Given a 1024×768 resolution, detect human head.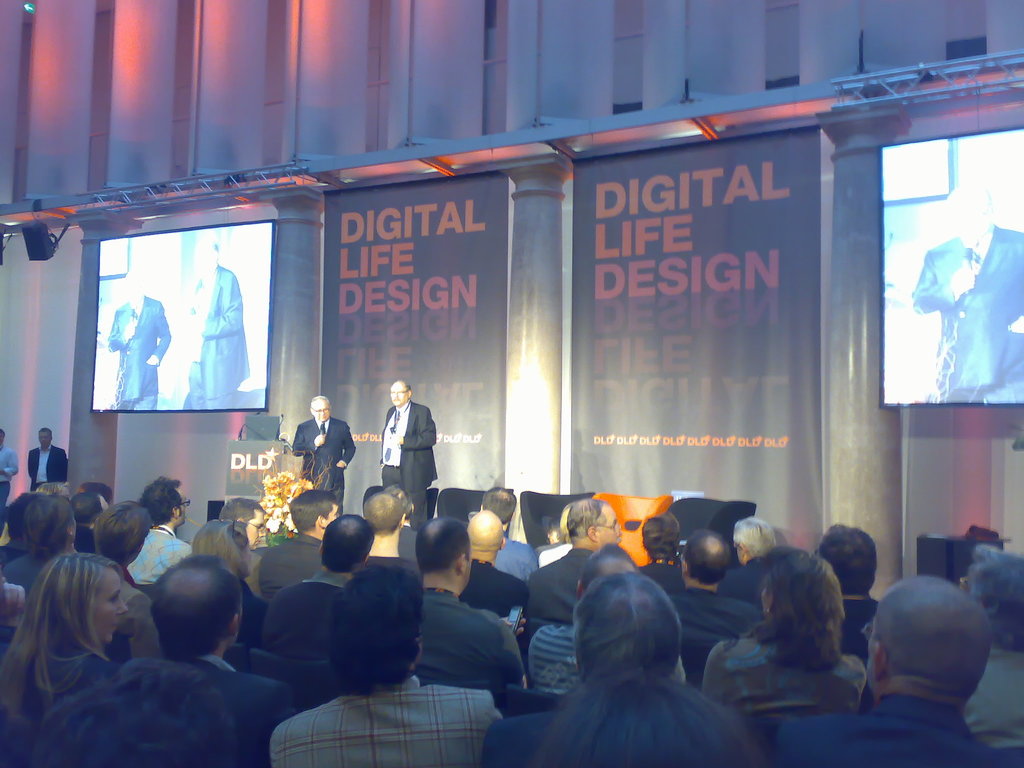
bbox=(676, 531, 726, 582).
